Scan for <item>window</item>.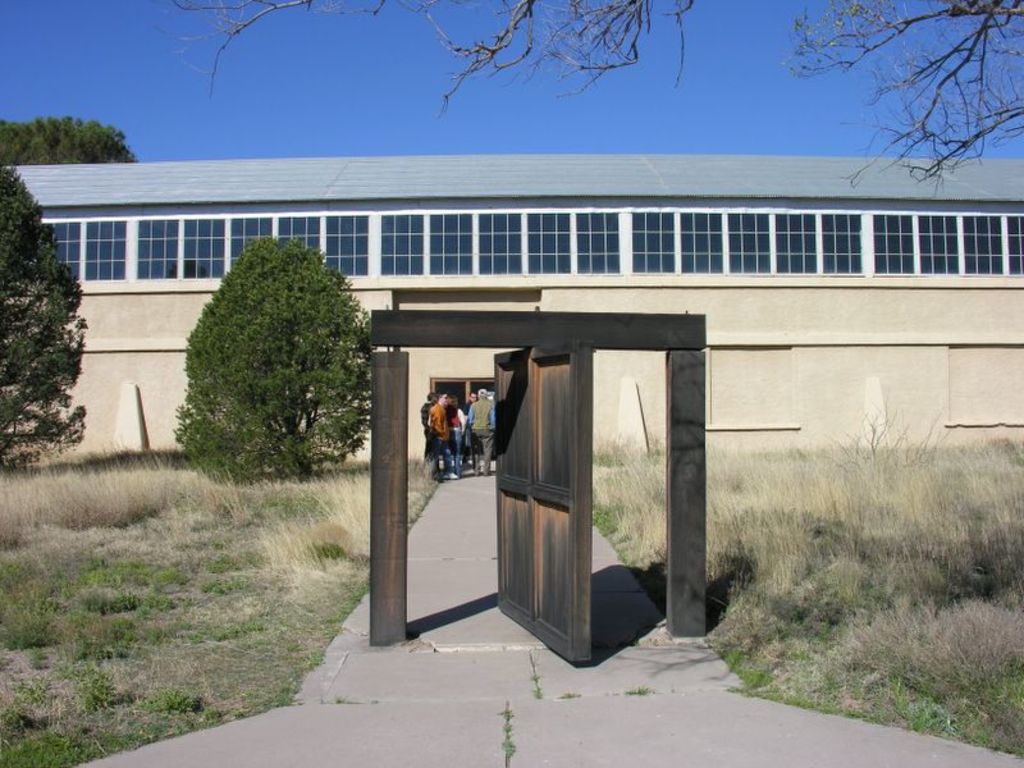
Scan result: <box>916,212,957,274</box>.
